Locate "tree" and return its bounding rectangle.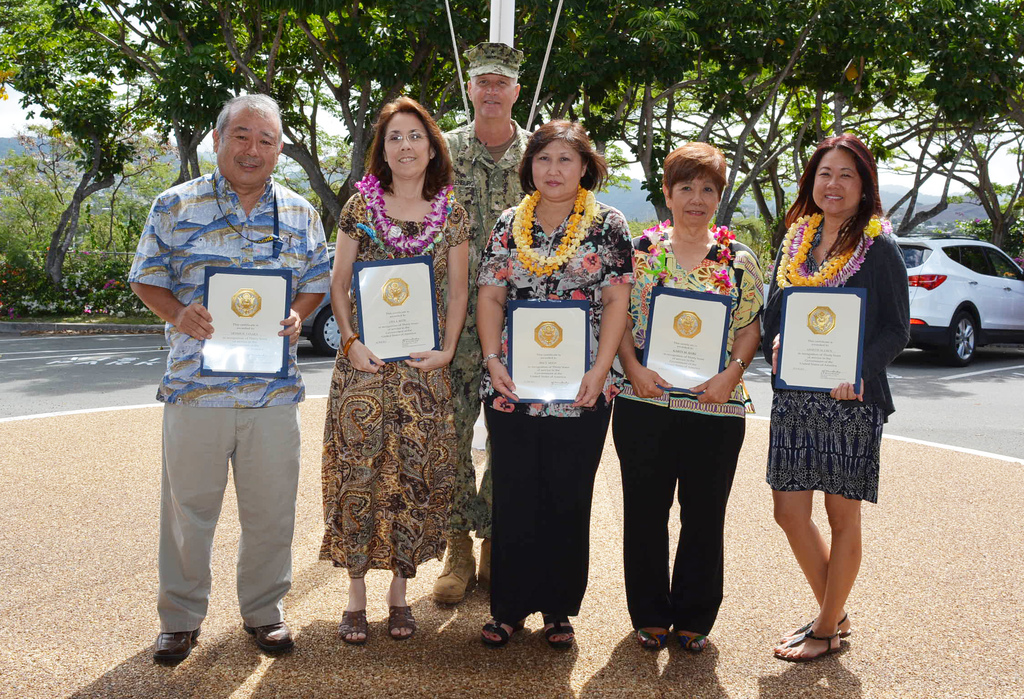
[left=910, top=0, right=1023, bottom=259].
